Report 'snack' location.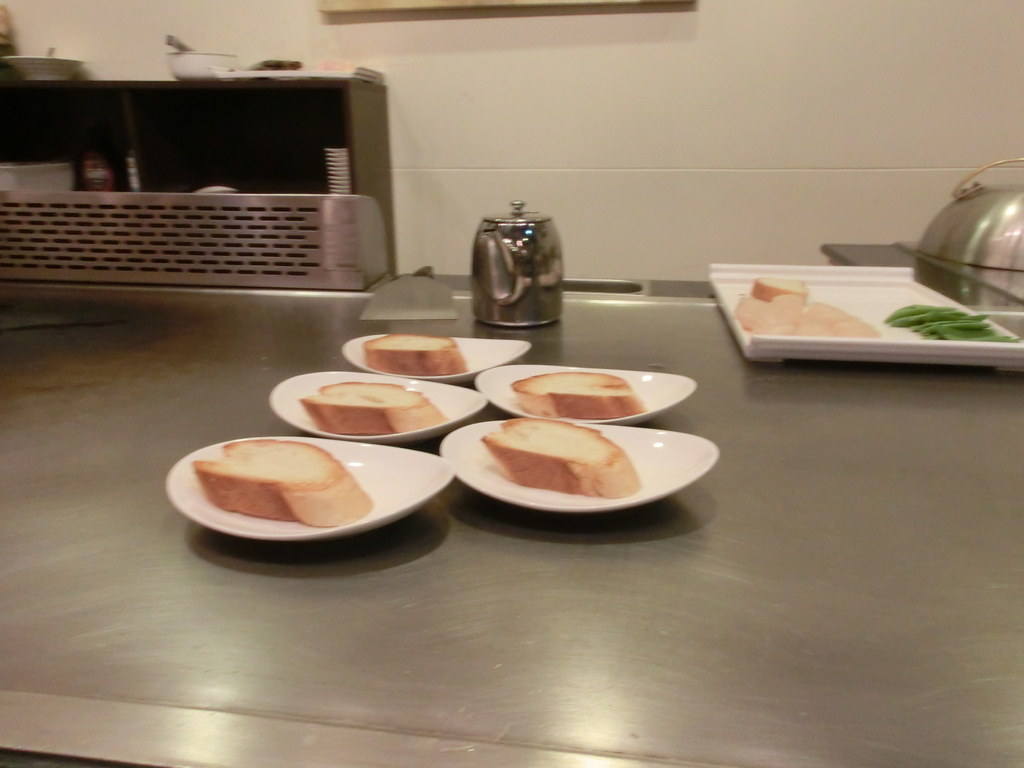
Report: bbox=[733, 288, 852, 345].
